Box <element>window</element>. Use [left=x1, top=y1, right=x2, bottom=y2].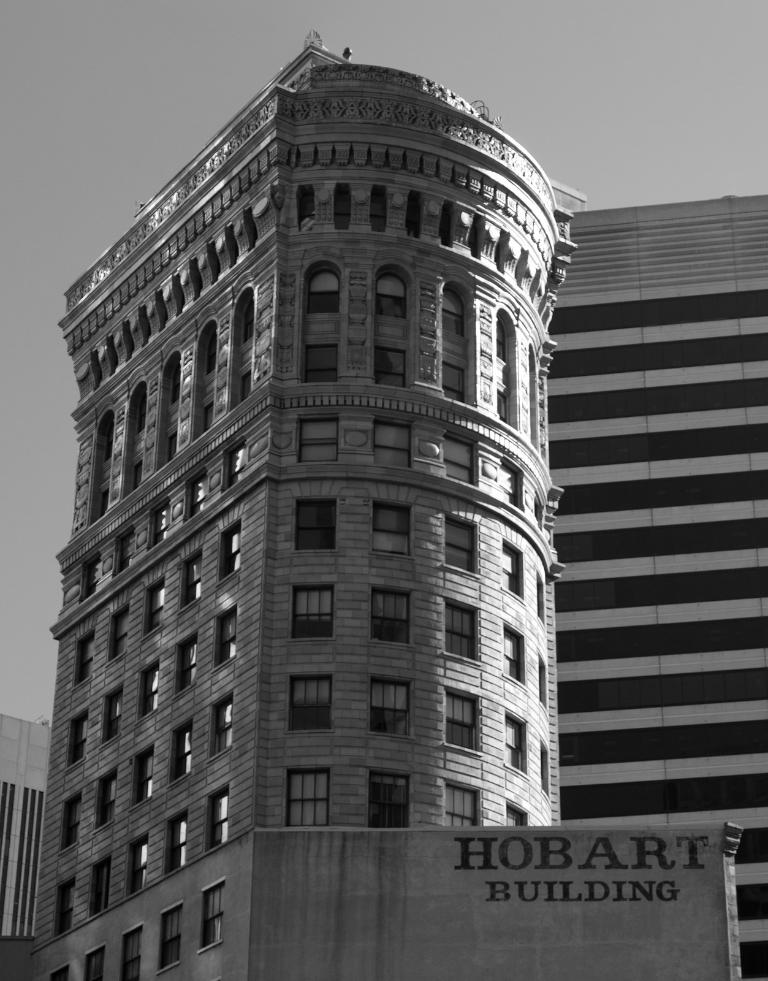
[left=374, top=504, right=414, bottom=551].
